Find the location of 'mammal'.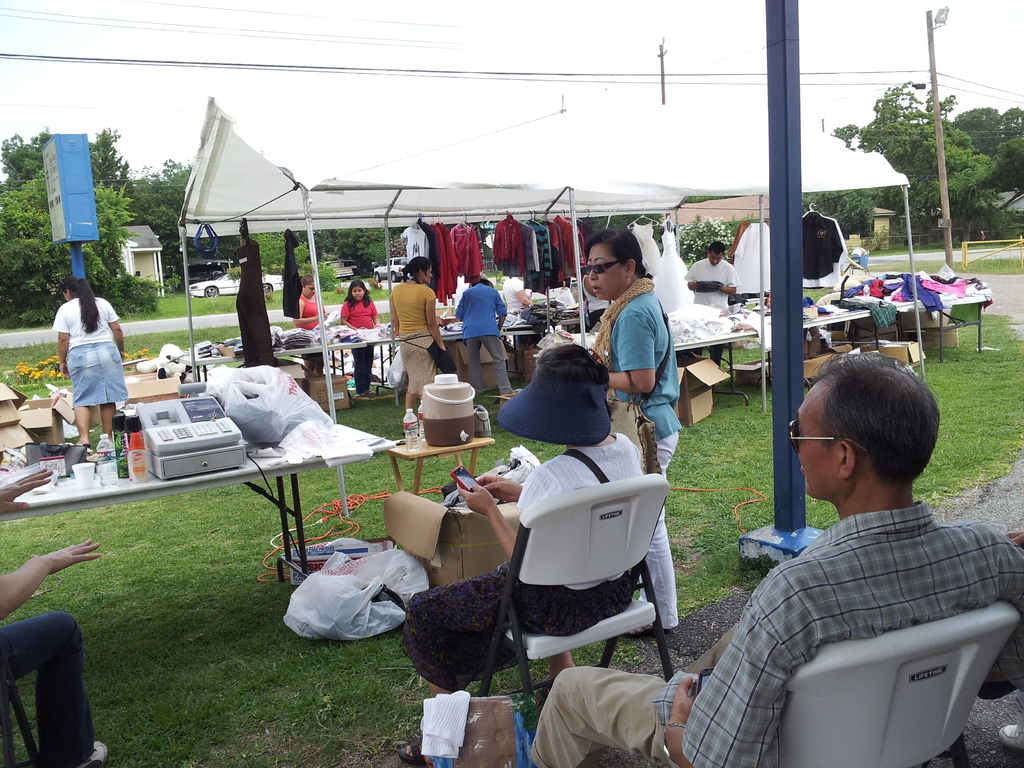
Location: <box>691,239,739,364</box>.
